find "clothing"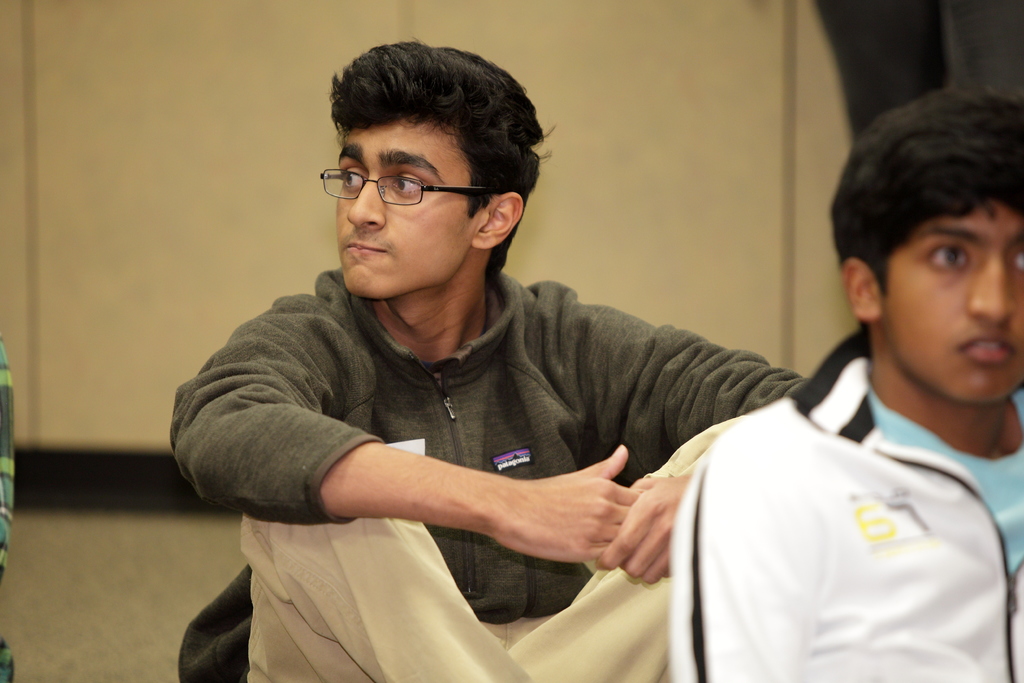
(669, 331, 1023, 682)
